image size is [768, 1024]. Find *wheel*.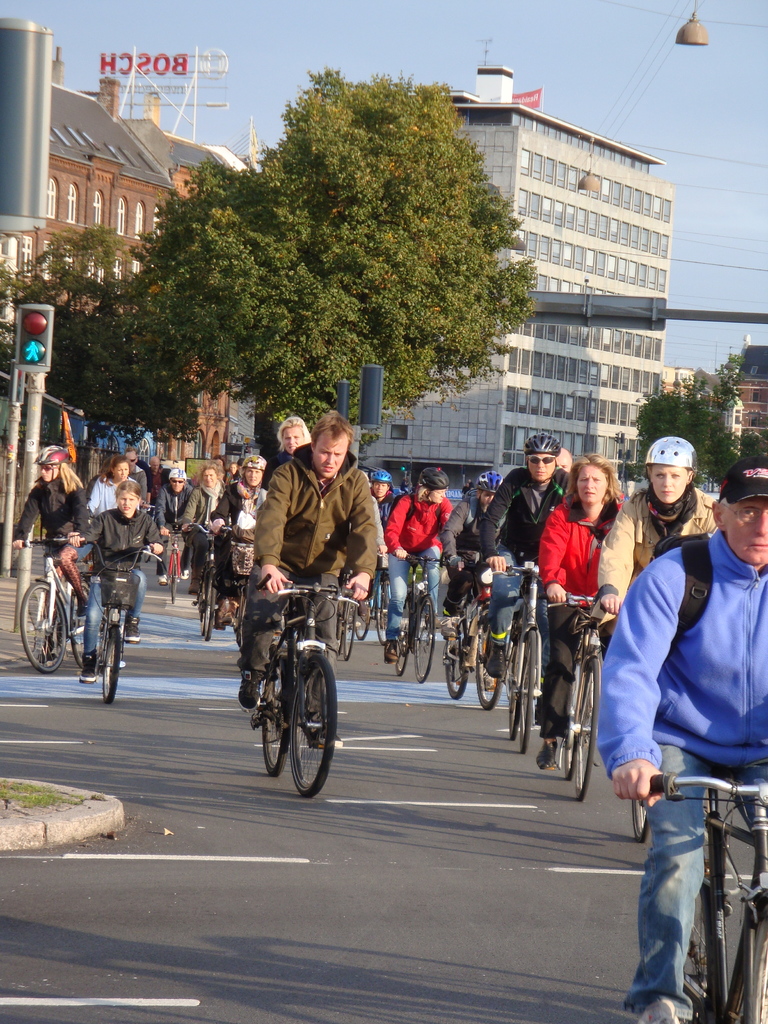
<box>291,654,337,797</box>.
